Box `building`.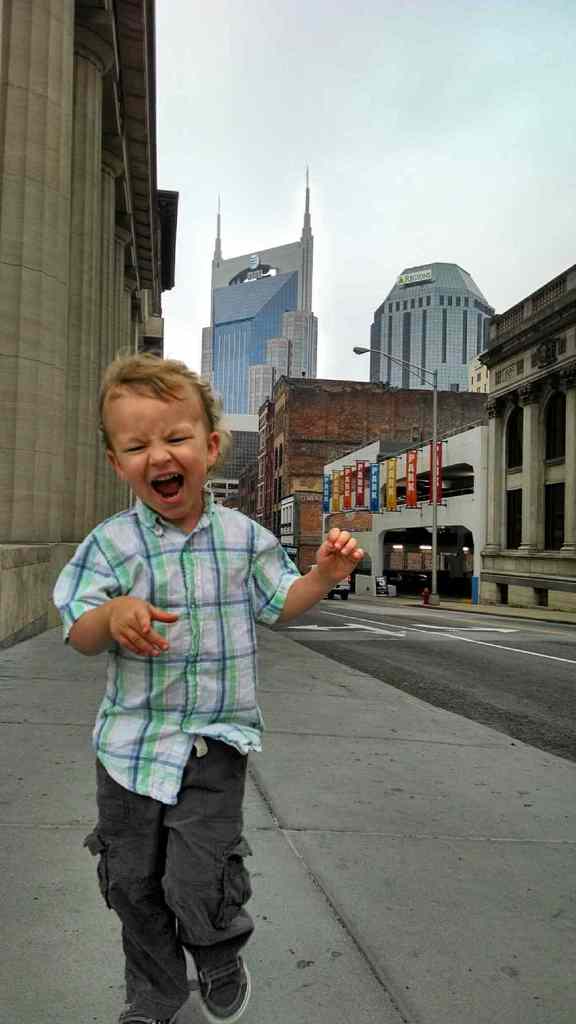
<box>473,259,575,618</box>.
